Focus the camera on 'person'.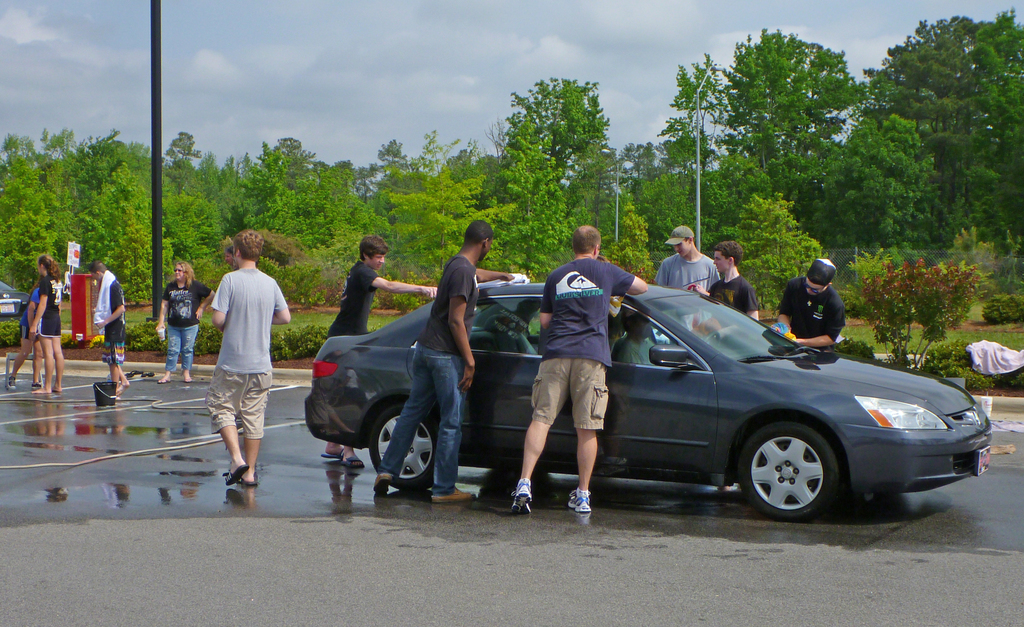
Focus region: x1=338, y1=233, x2=447, y2=467.
